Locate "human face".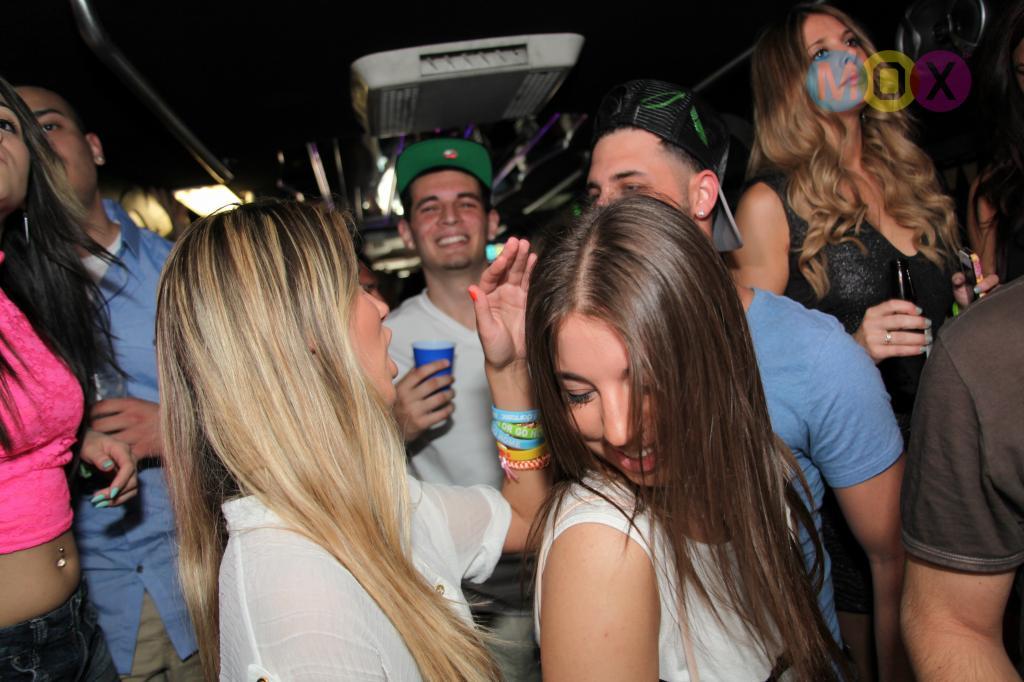
Bounding box: crop(23, 89, 106, 192).
